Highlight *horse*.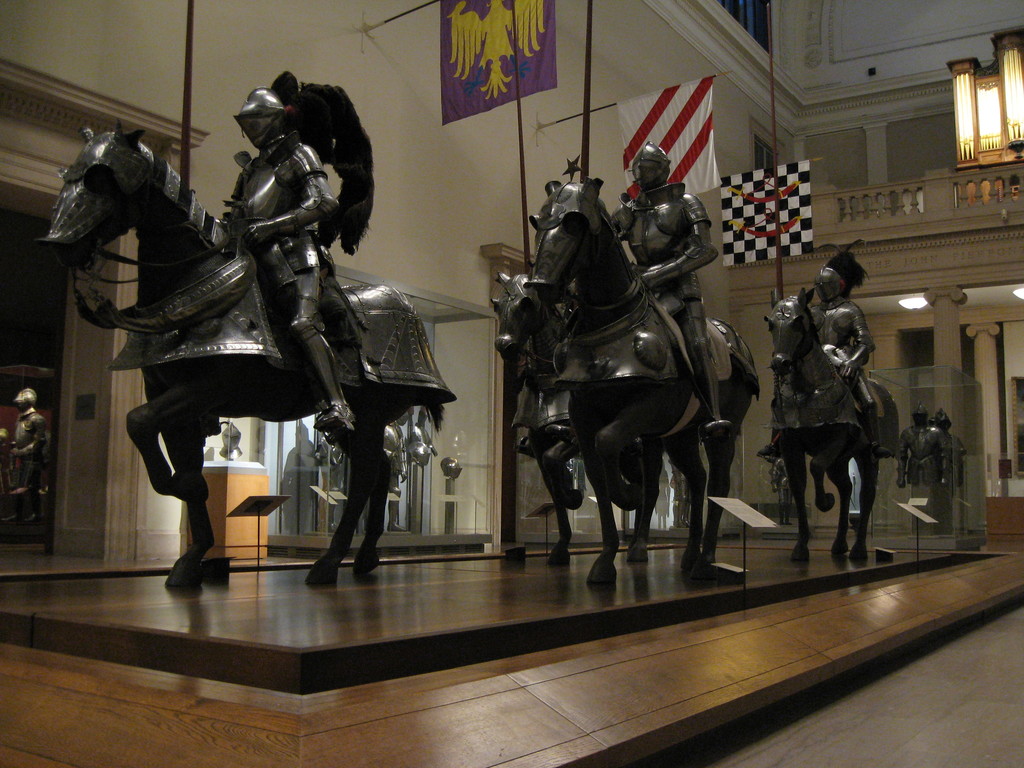
Highlighted region: (763, 280, 883, 562).
